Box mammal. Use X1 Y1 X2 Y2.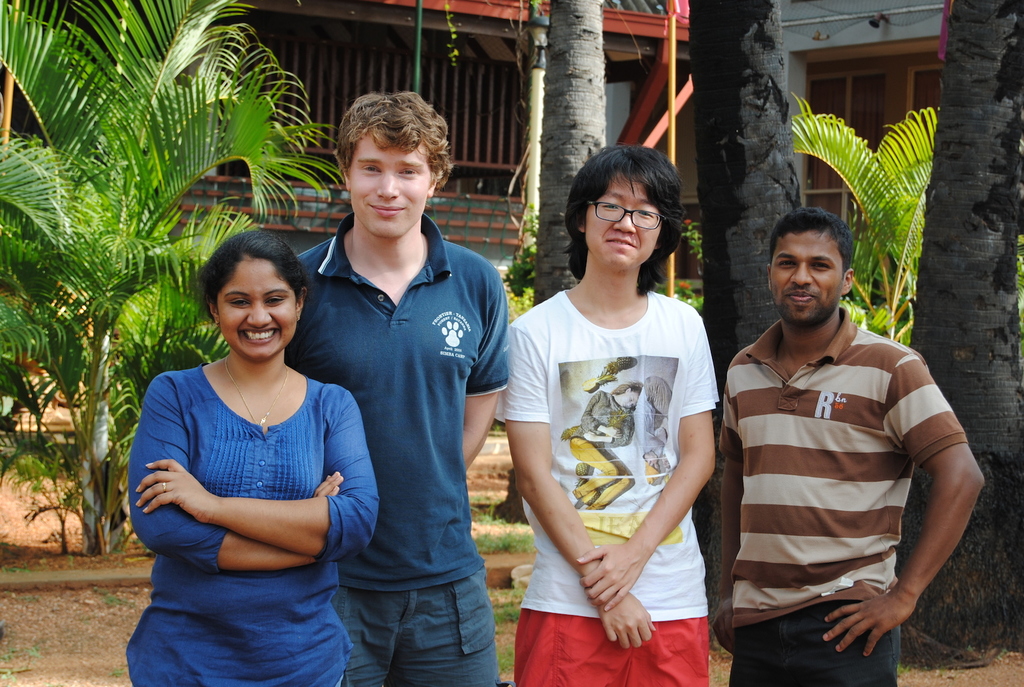
122 233 378 686.
